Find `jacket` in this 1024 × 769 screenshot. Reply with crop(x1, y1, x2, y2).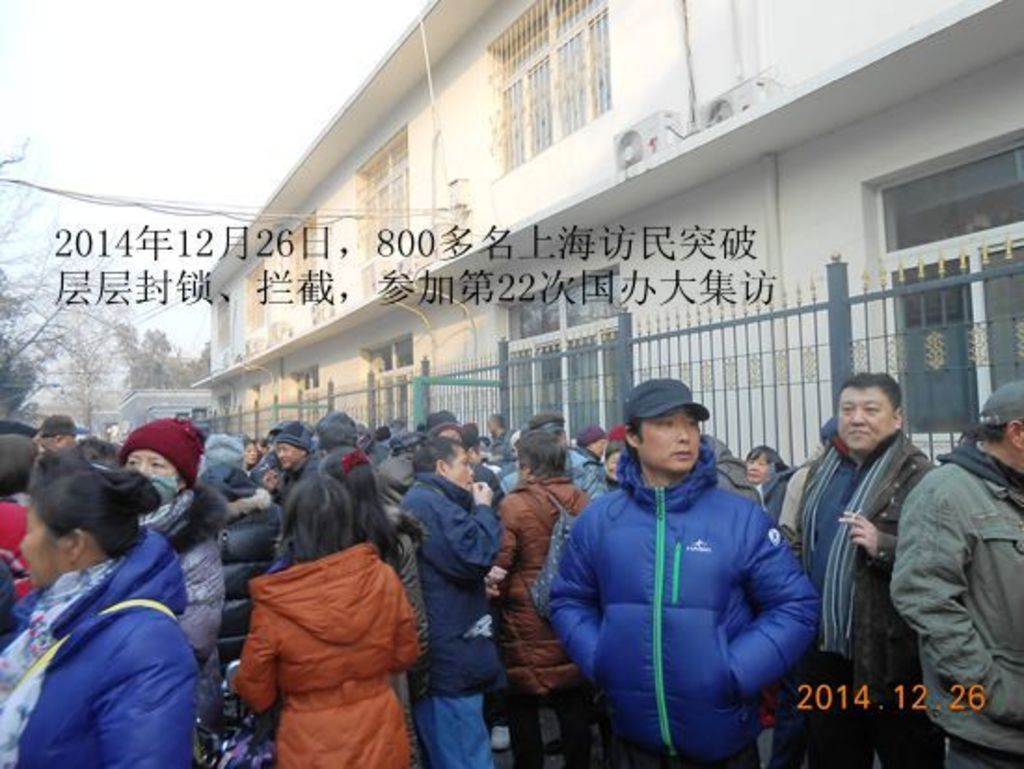
crop(788, 434, 936, 715).
